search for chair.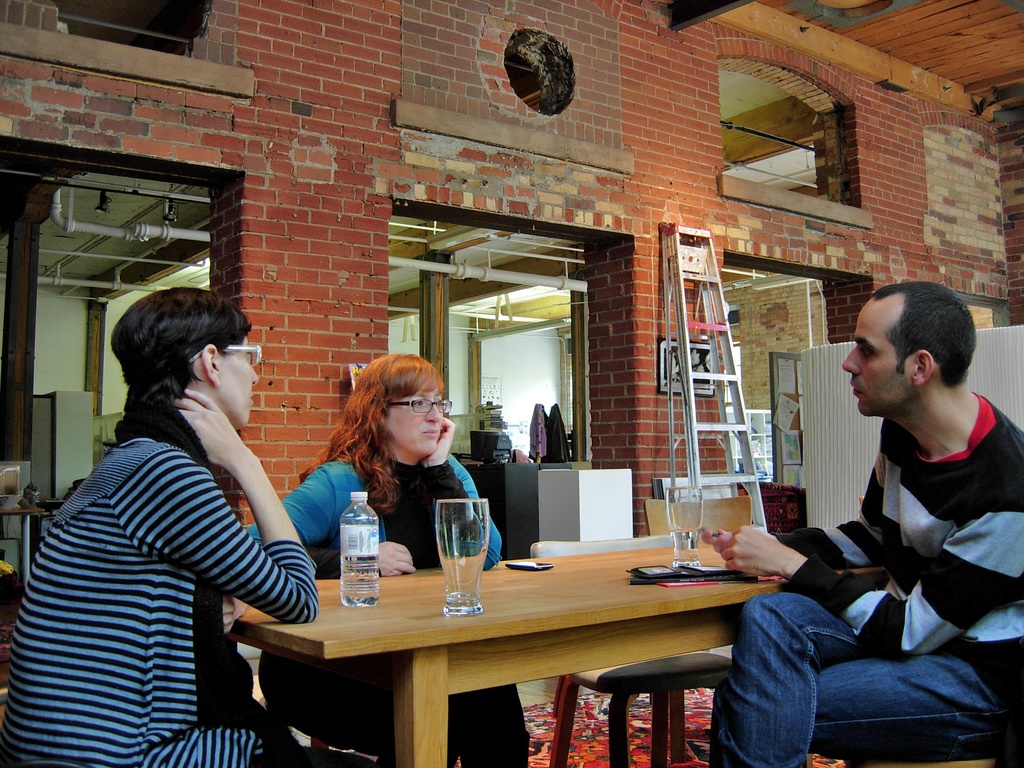
Found at crop(529, 532, 735, 767).
